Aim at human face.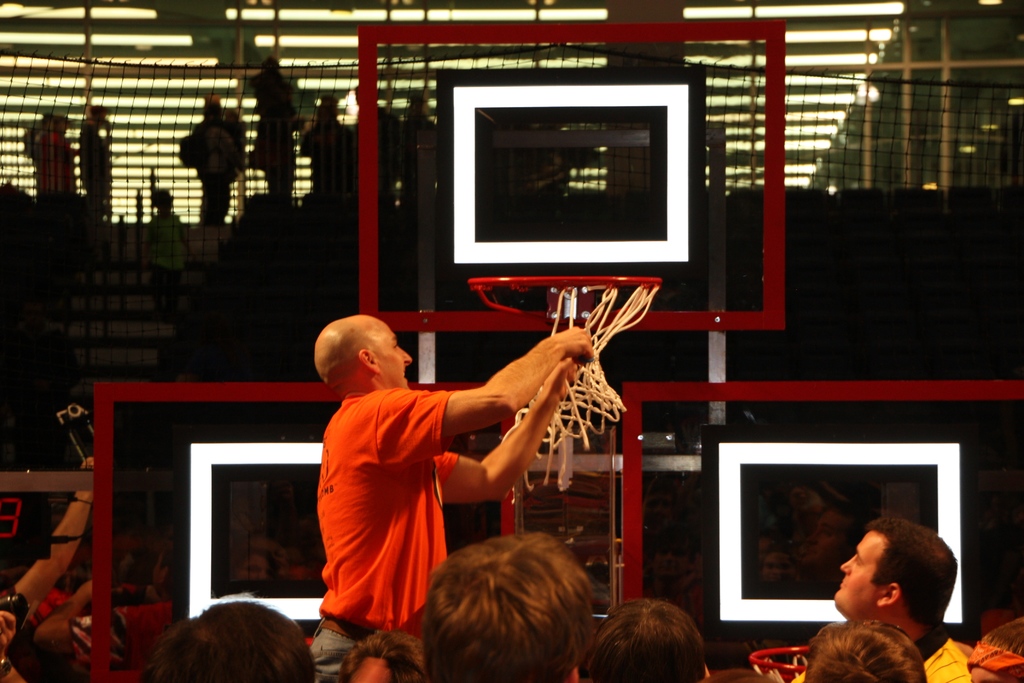
Aimed at {"left": 808, "top": 517, "right": 841, "bottom": 564}.
